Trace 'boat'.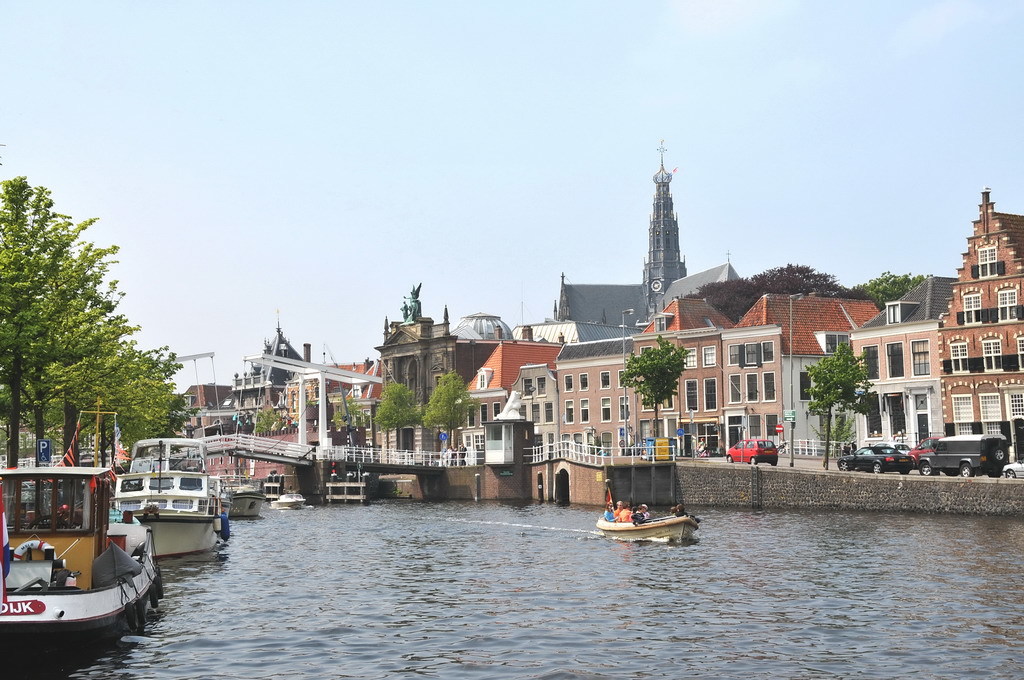
Traced to <bbox>4, 443, 162, 652</bbox>.
